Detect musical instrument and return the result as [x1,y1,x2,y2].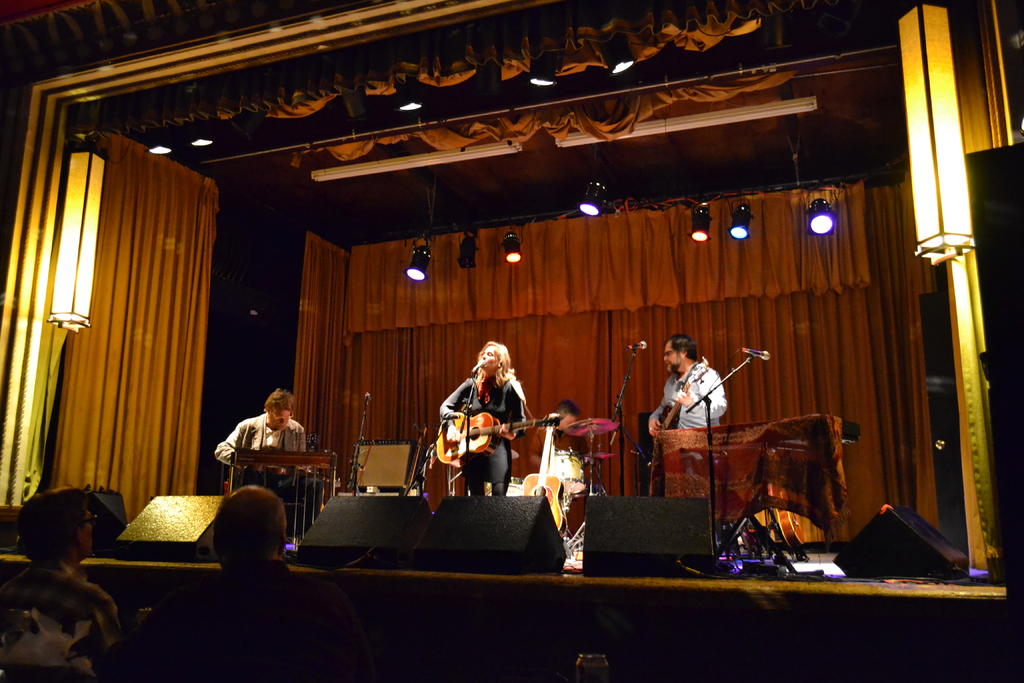
[652,369,686,459].
